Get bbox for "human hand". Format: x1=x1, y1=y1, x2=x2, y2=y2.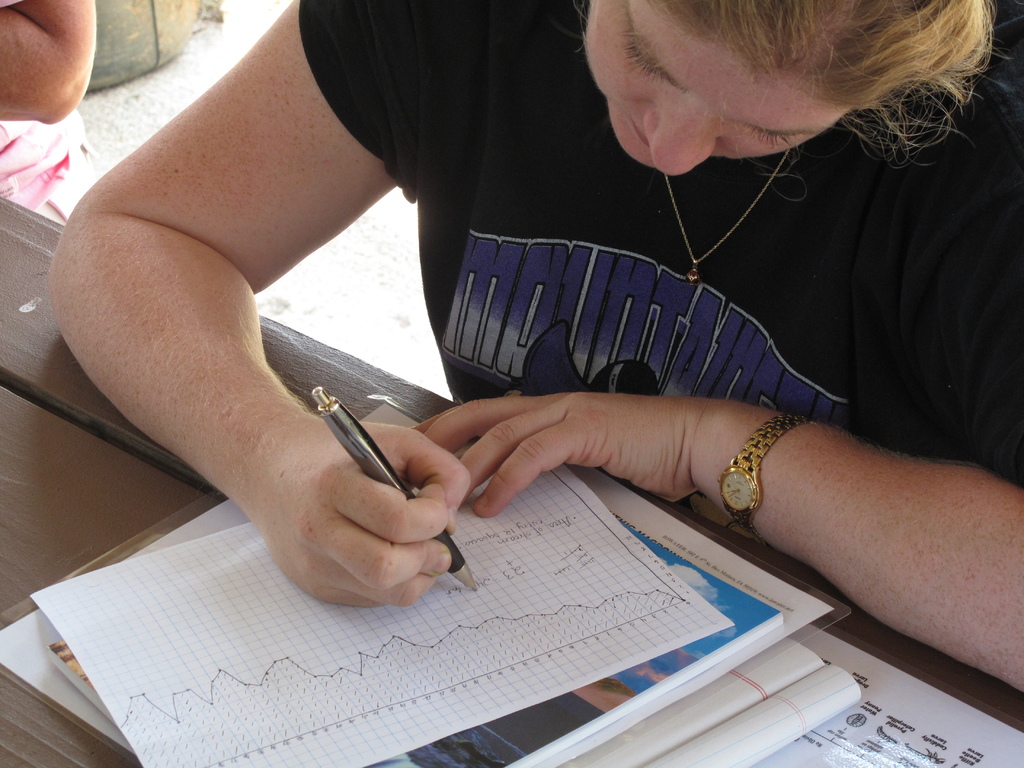
x1=412, y1=392, x2=703, y2=523.
